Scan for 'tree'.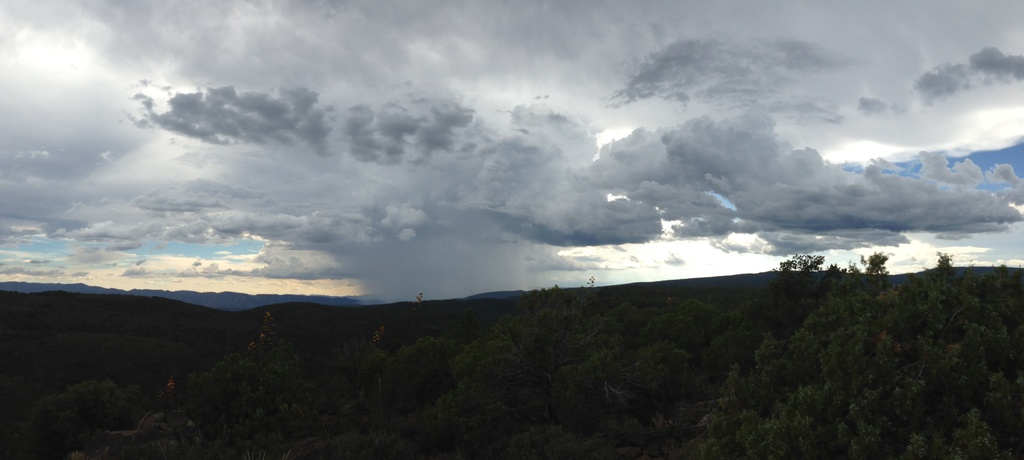
Scan result: 772/244/852/295.
